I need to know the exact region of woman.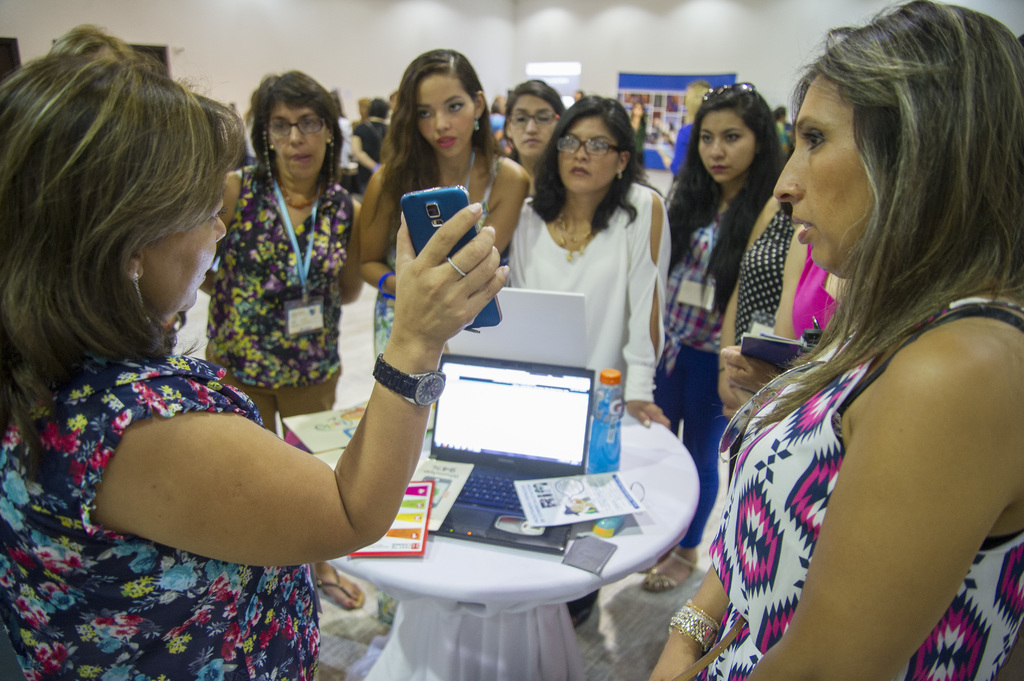
Region: 206/70/356/435.
